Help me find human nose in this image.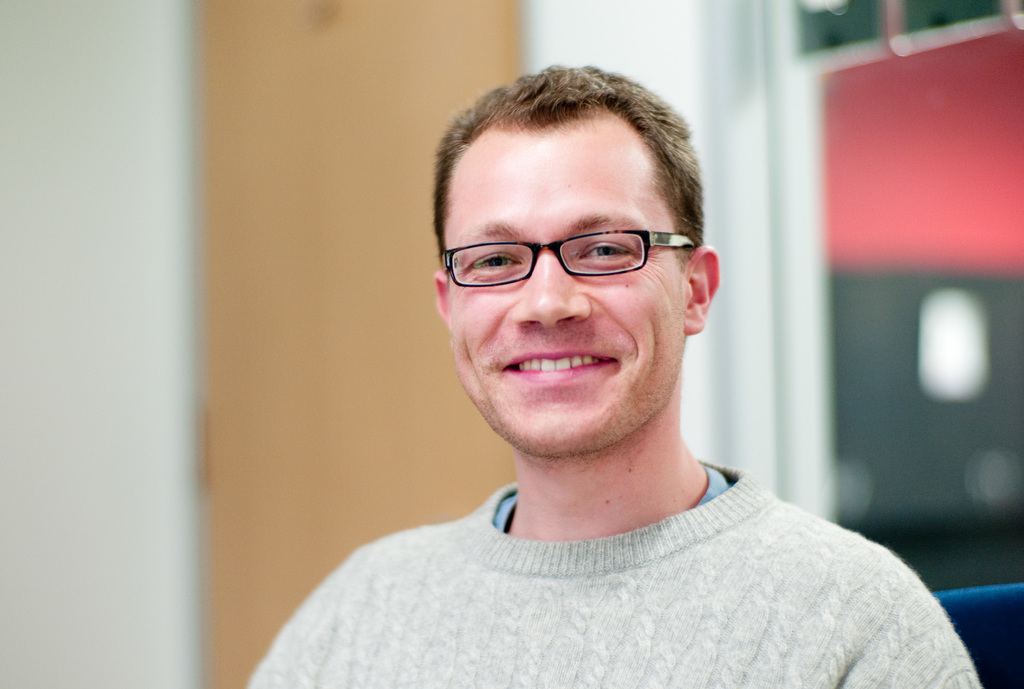
Found it: bbox=[516, 254, 589, 327].
